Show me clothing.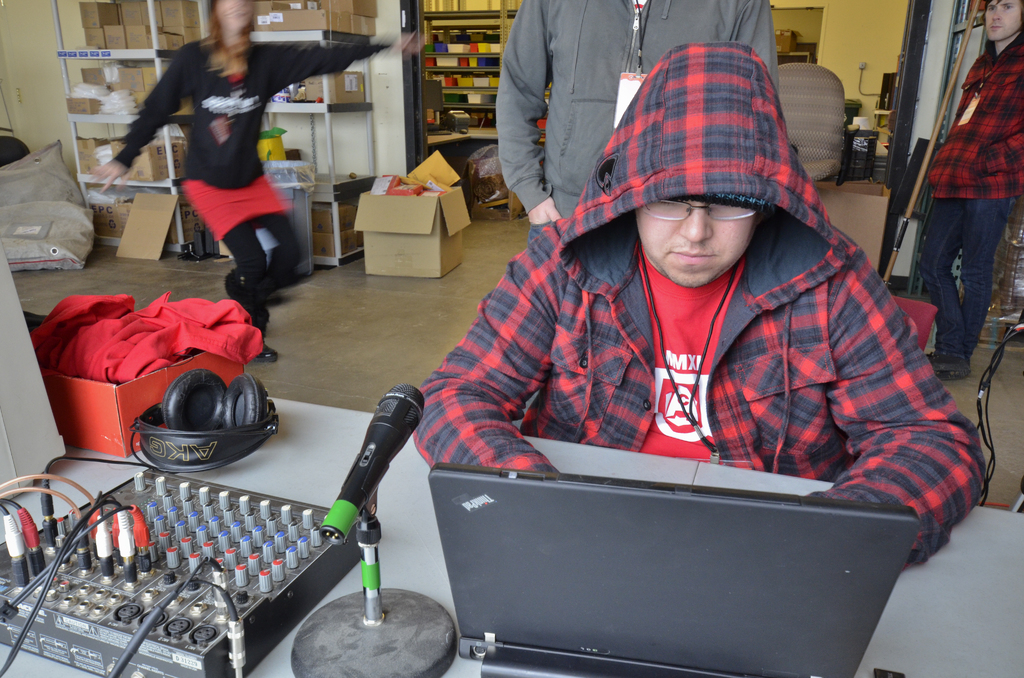
clothing is here: [x1=114, y1=37, x2=388, y2=339].
